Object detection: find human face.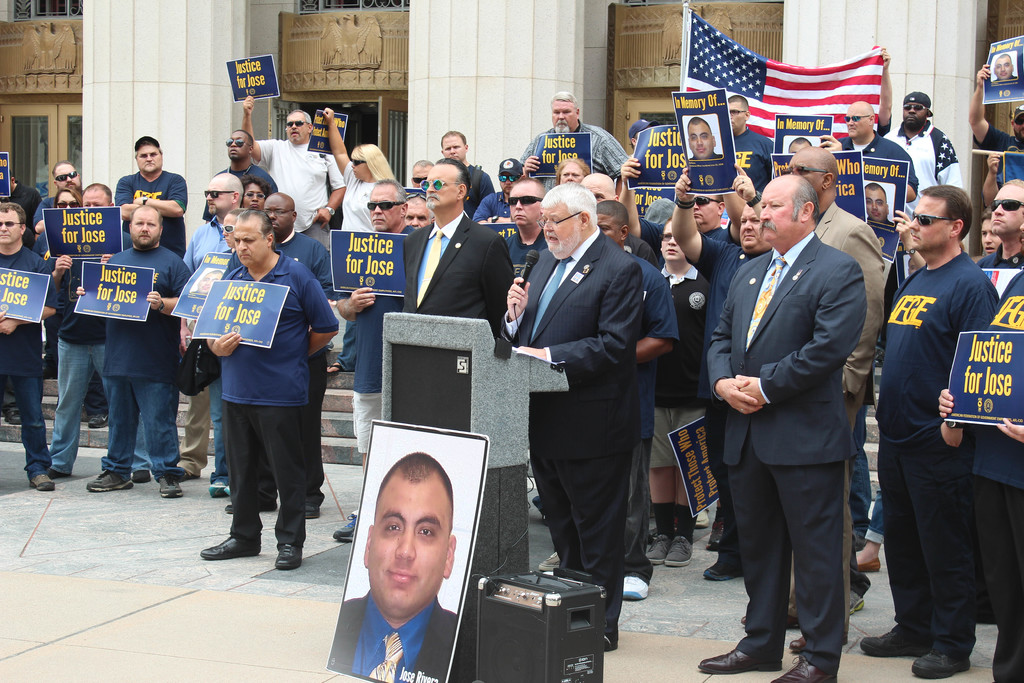
select_region(694, 195, 717, 229).
